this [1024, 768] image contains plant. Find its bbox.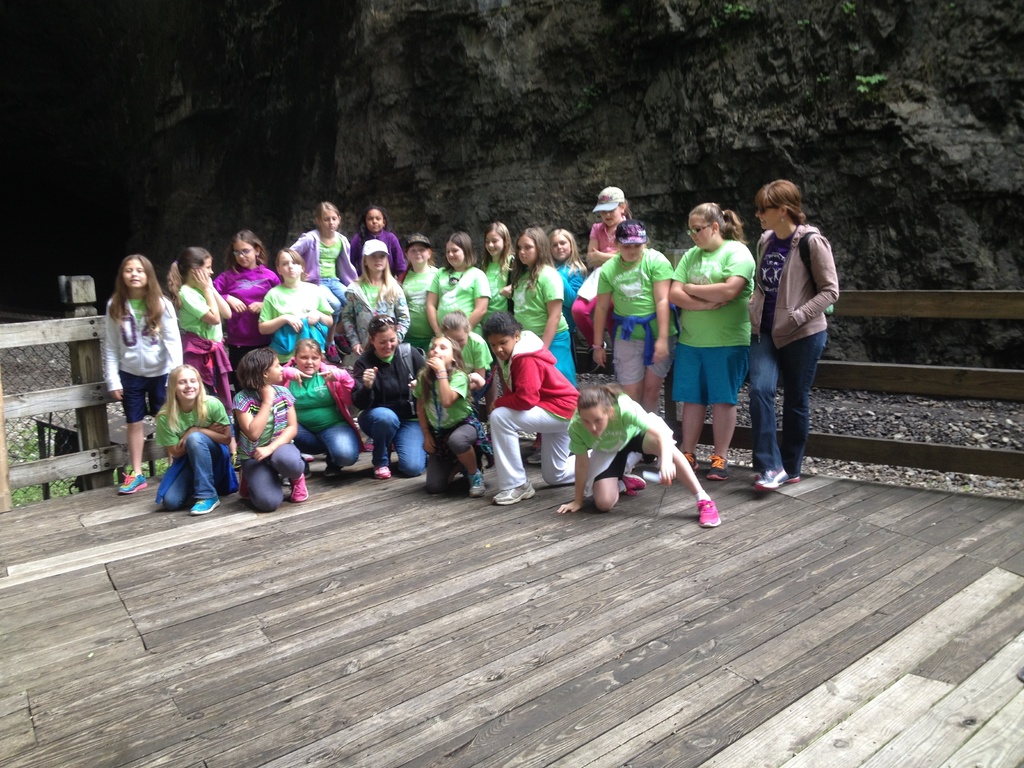
[left=858, top=74, right=887, bottom=93].
